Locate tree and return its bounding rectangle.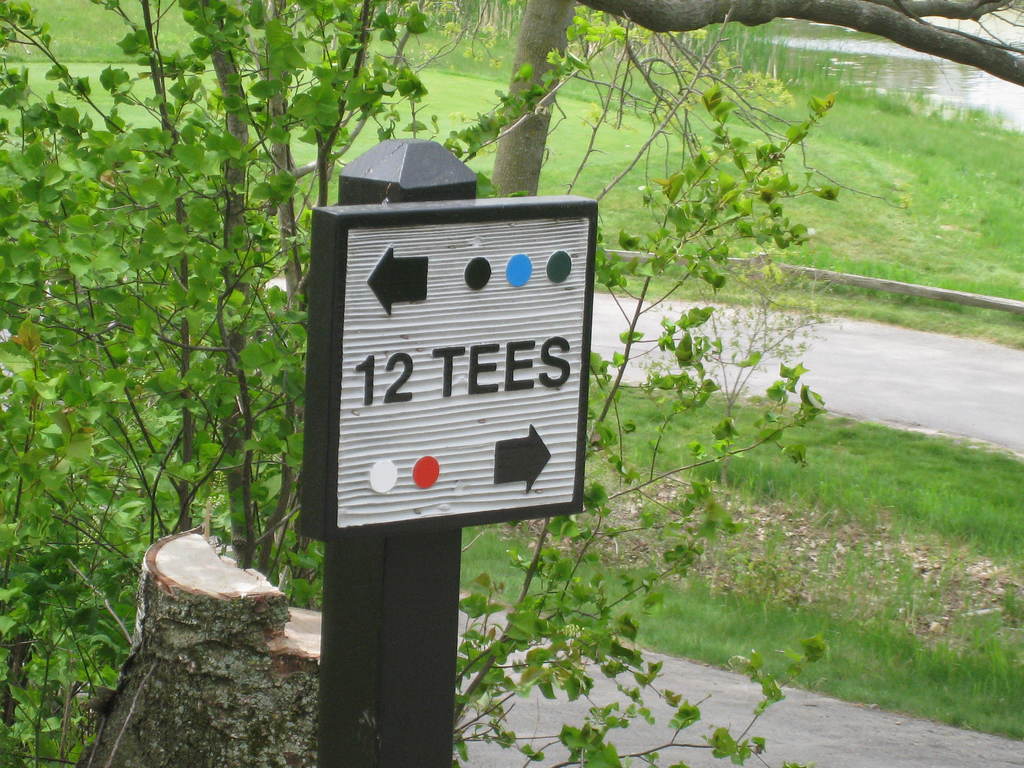
490/1/578/198.
